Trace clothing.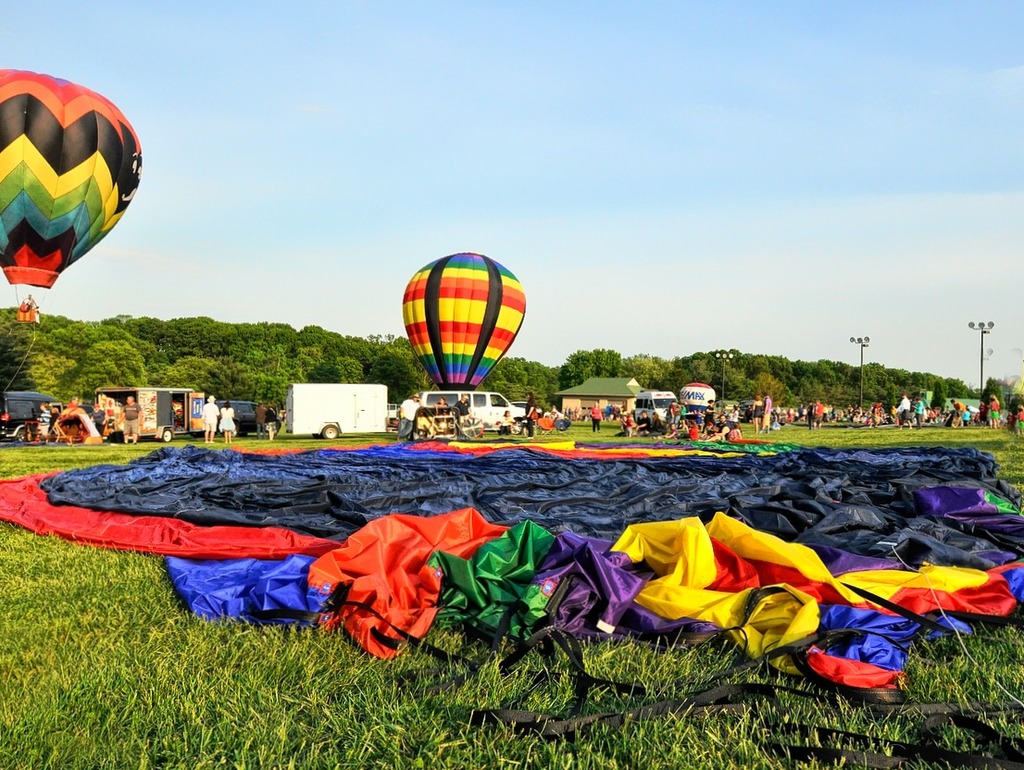
Traced to Rect(395, 398, 418, 439).
